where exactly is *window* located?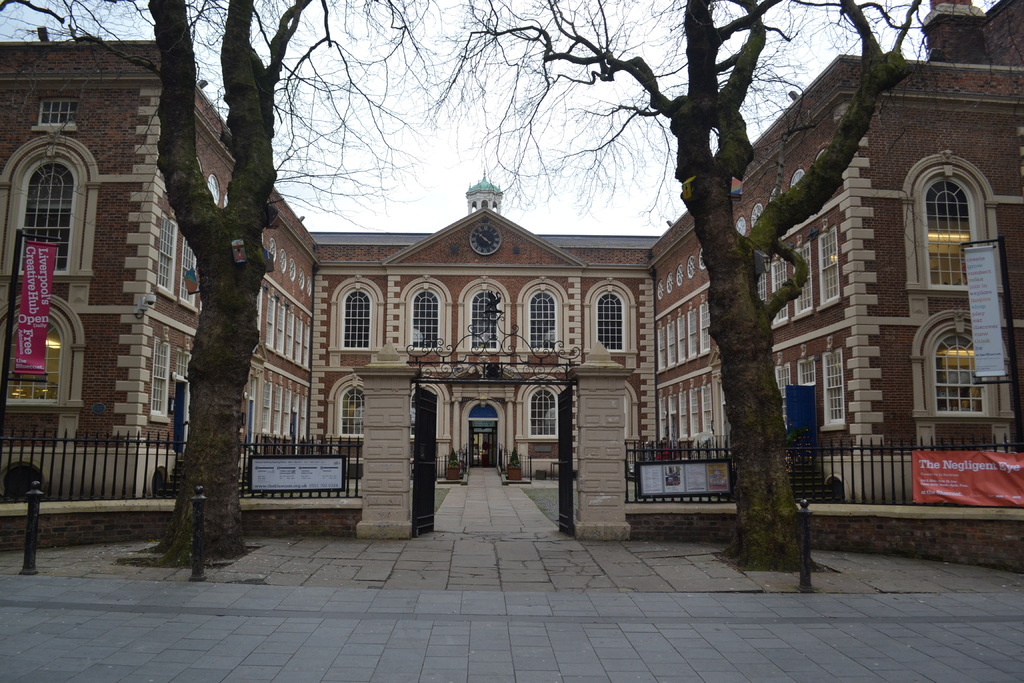
Its bounding box is left=0, top=136, right=90, bottom=281.
